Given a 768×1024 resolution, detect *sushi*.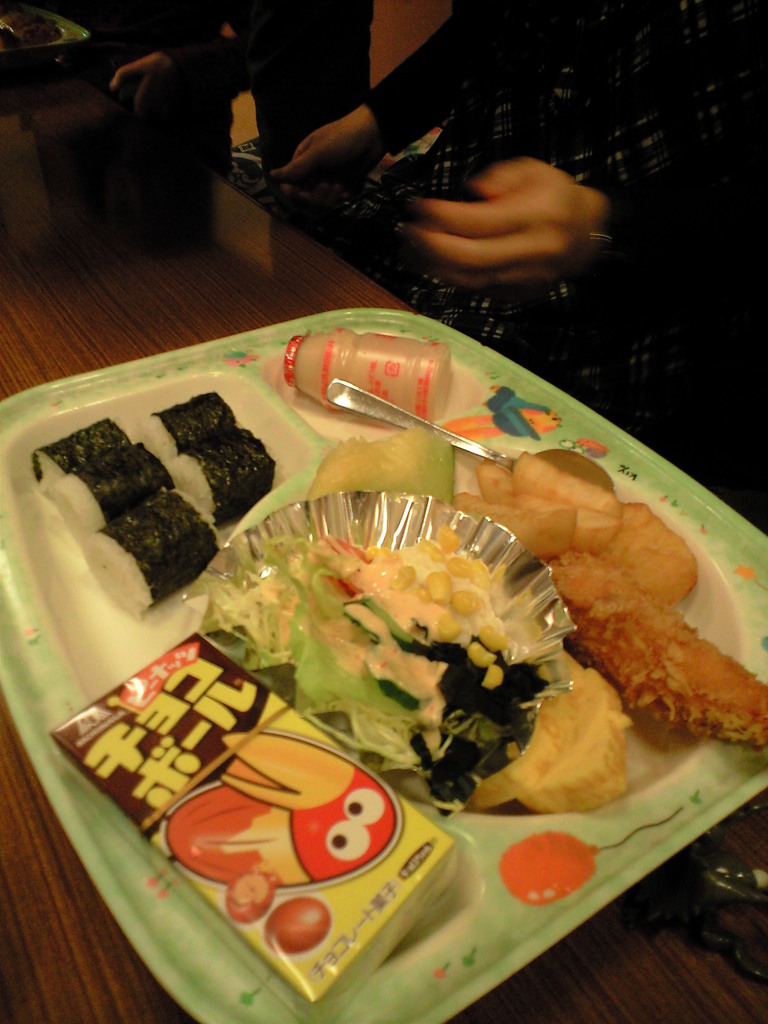
(81,483,229,616).
